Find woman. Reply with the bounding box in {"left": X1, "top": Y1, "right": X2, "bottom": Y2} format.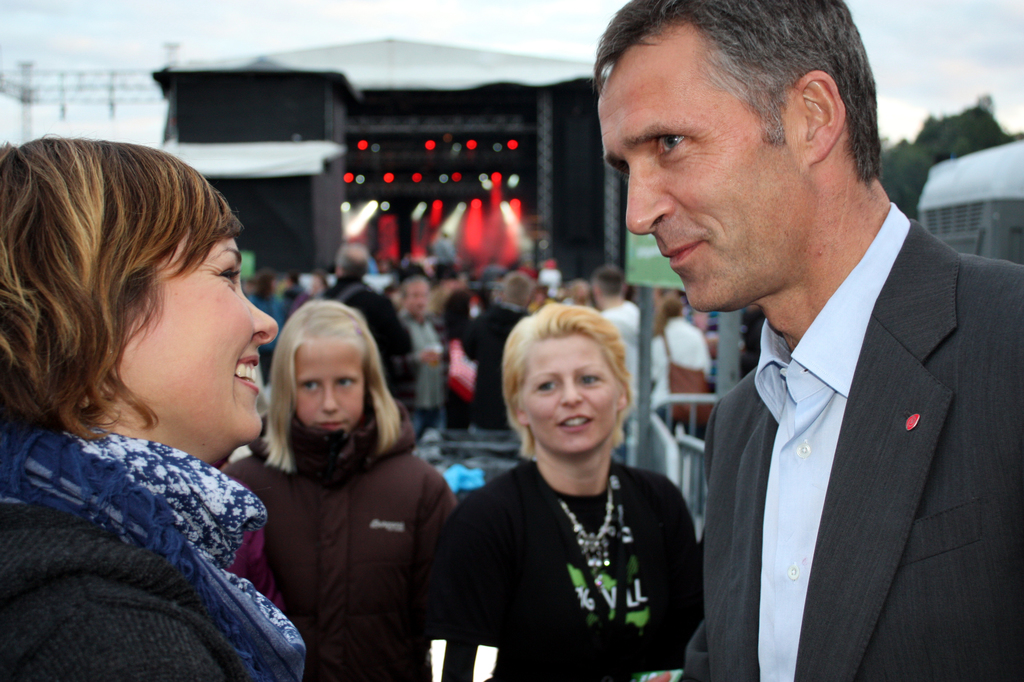
{"left": 442, "top": 293, "right": 710, "bottom": 681}.
